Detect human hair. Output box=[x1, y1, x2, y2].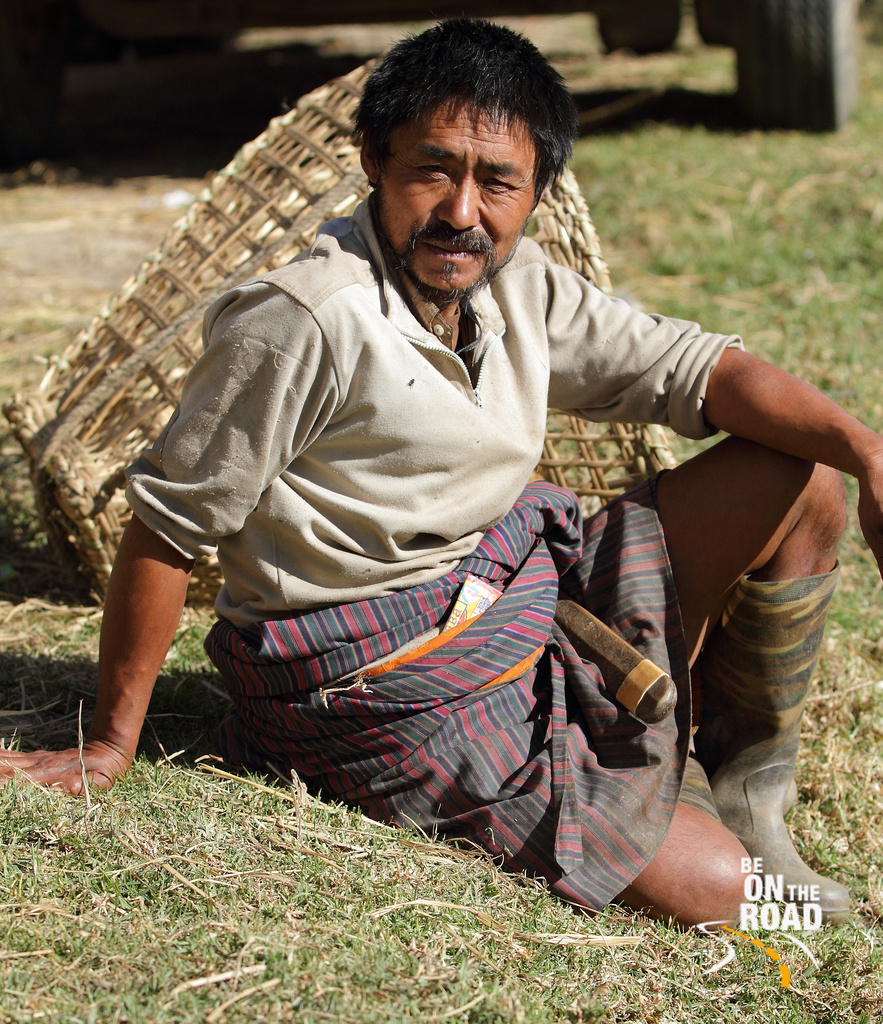
box=[345, 32, 570, 218].
